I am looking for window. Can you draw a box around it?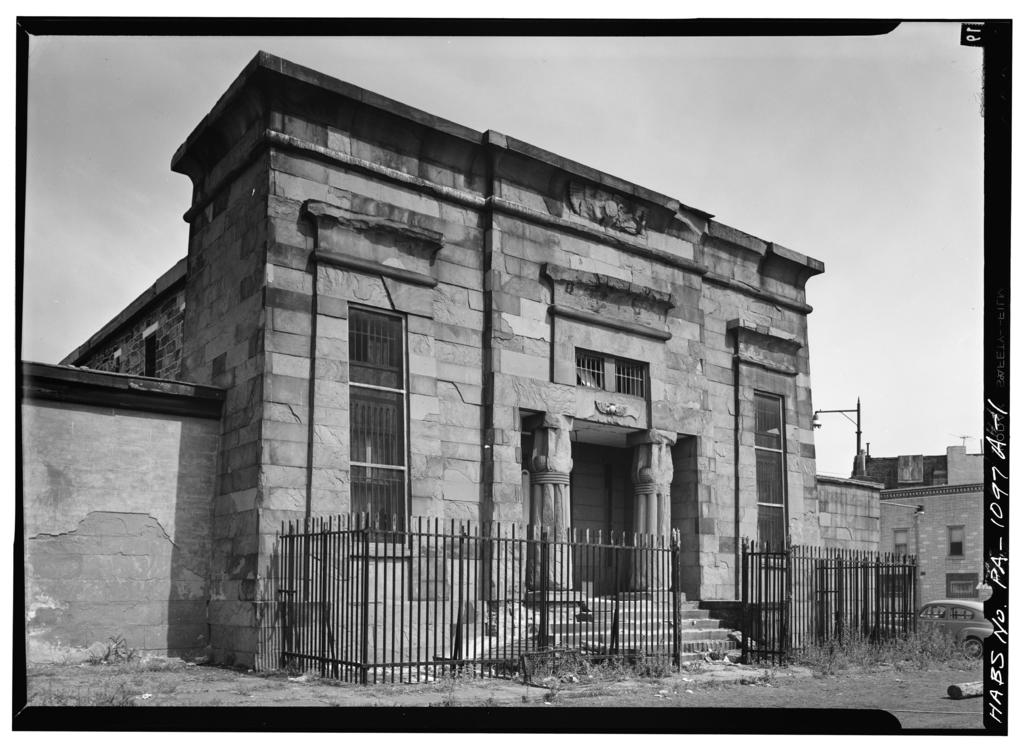
Sure, the bounding box is <box>756,388,790,569</box>.
